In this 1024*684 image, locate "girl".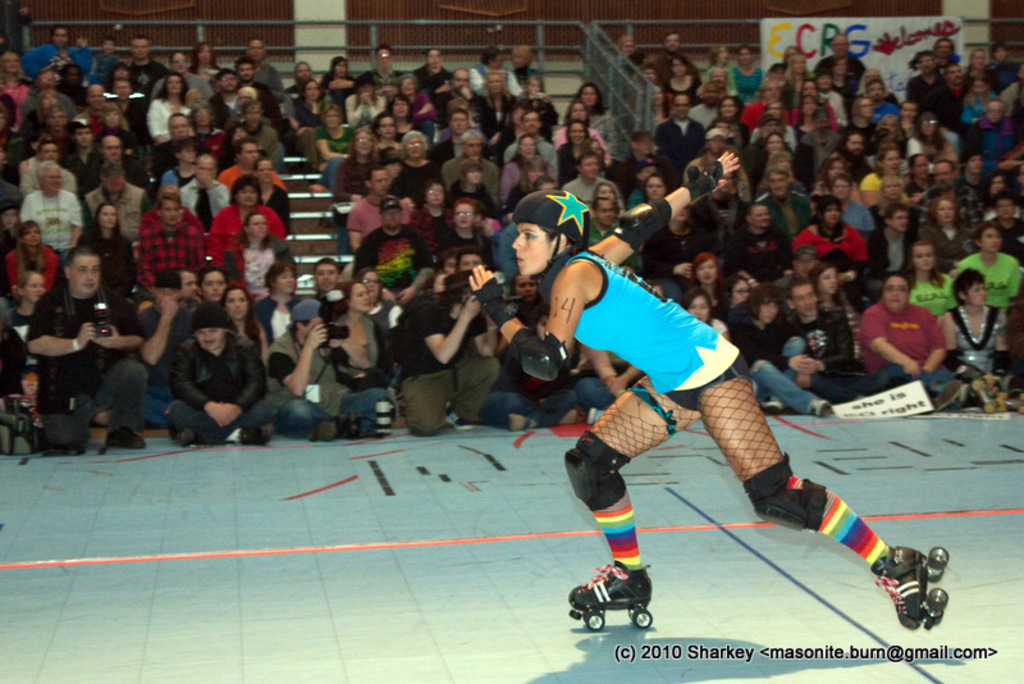
Bounding box: pyautogui.locateOnScreen(686, 292, 727, 346).
